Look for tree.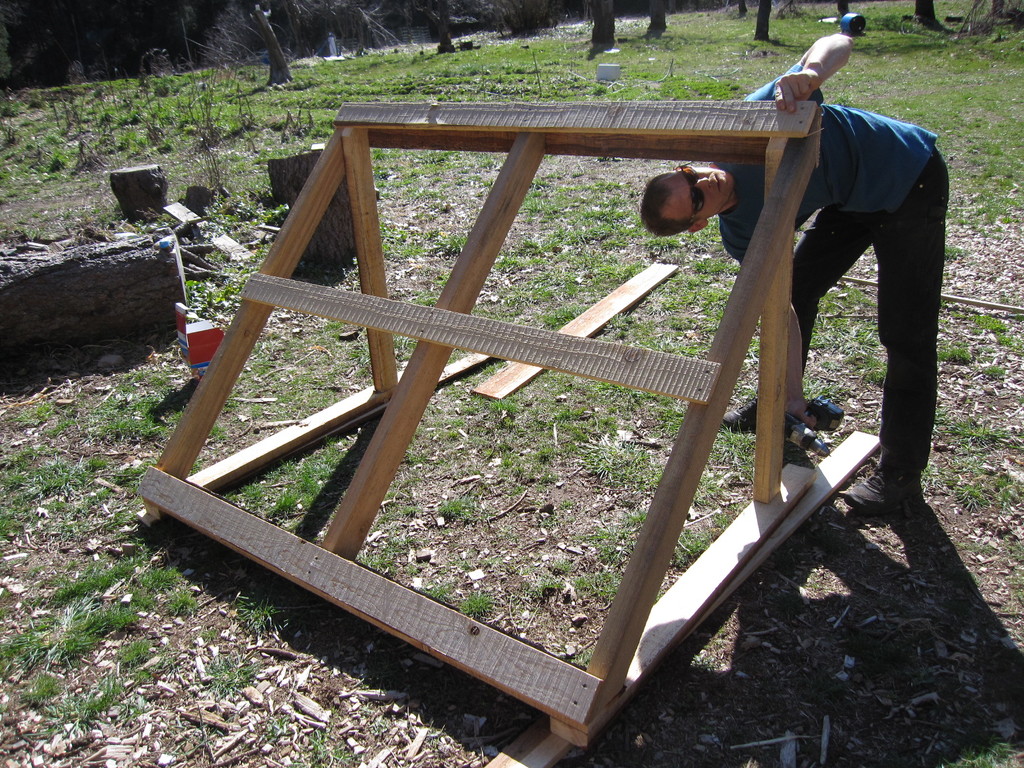
Found: [588, 0, 618, 47].
